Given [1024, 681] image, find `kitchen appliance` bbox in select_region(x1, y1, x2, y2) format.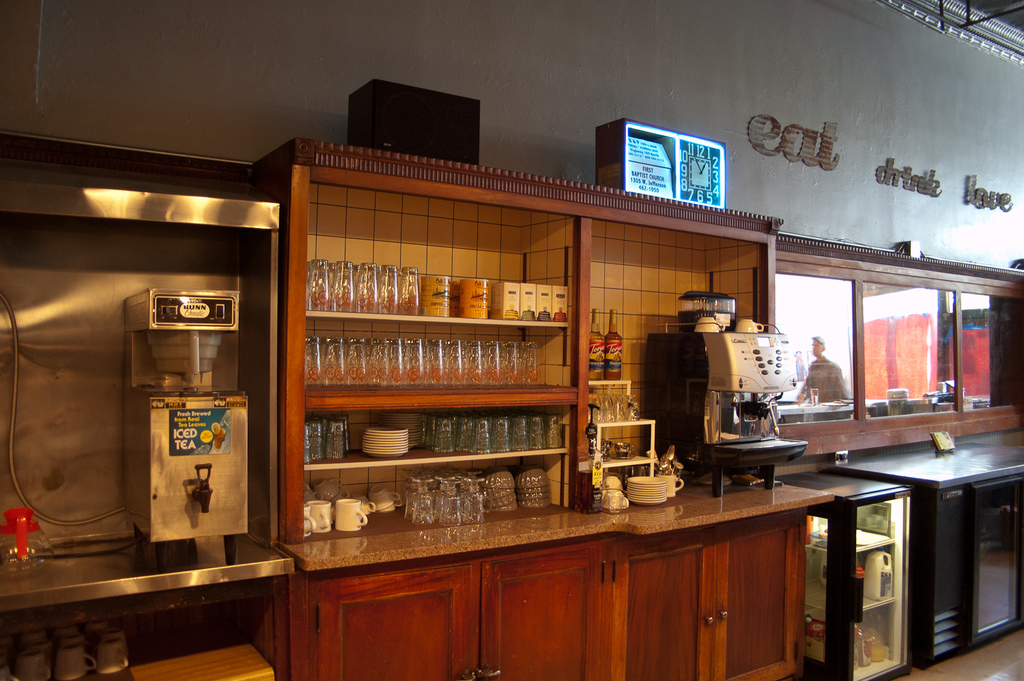
select_region(121, 294, 249, 557).
